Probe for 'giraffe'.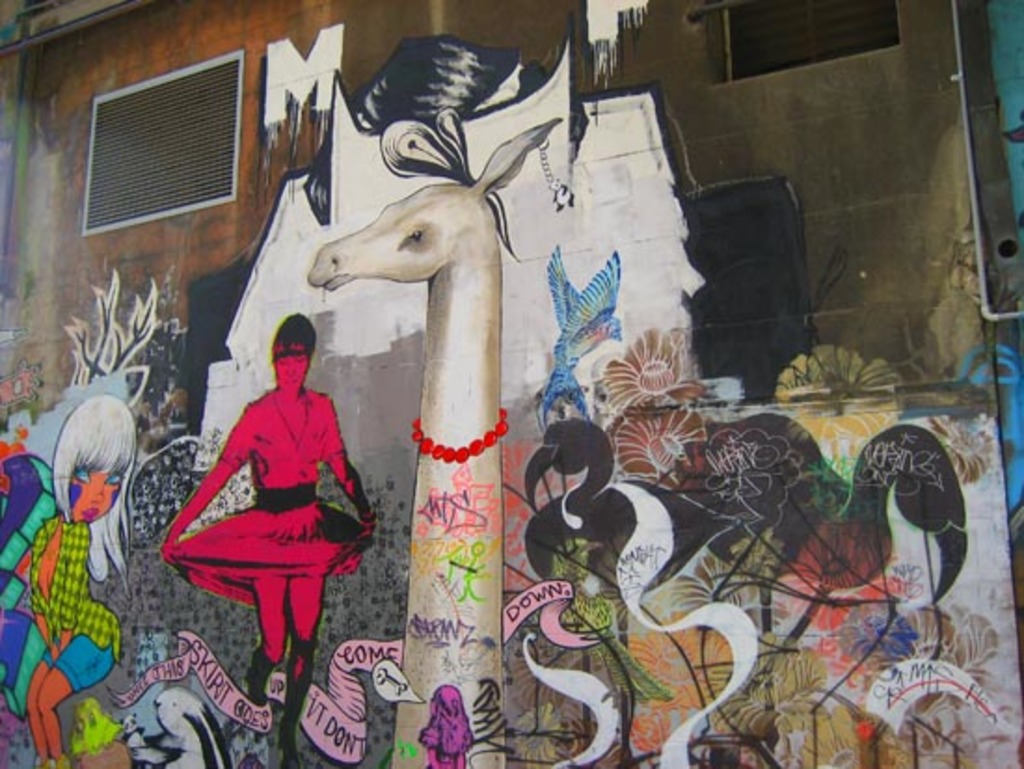
Probe result: <bbox>331, 138, 532, 734</bbox>.
